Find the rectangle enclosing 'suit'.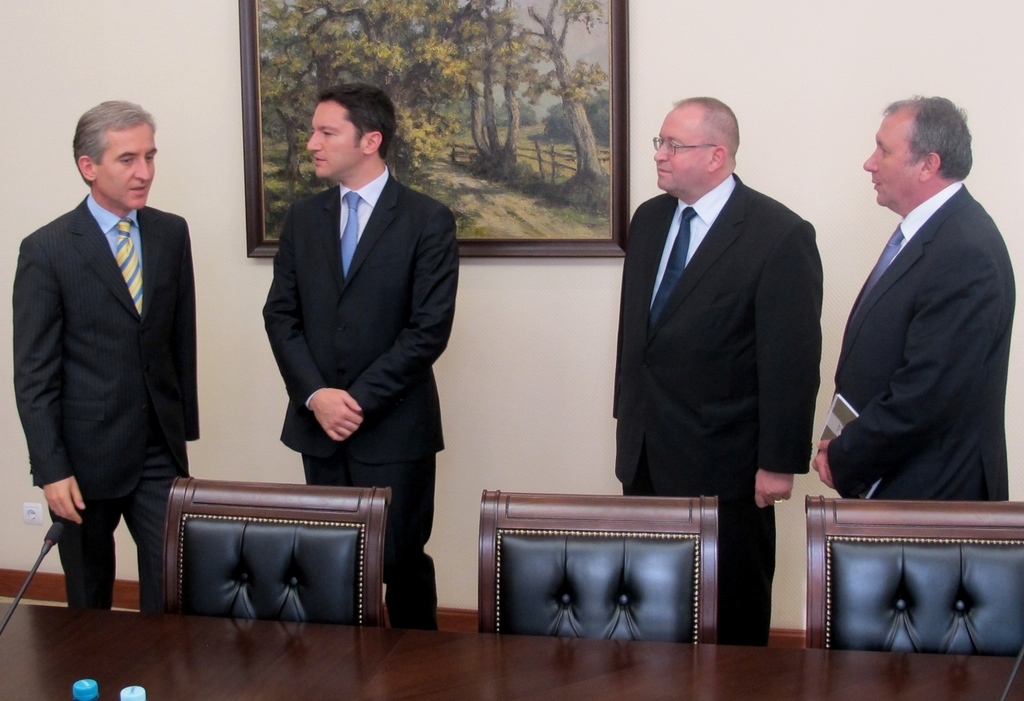
pyautogui.locateOnScreen(614, 175, 826, 645).
